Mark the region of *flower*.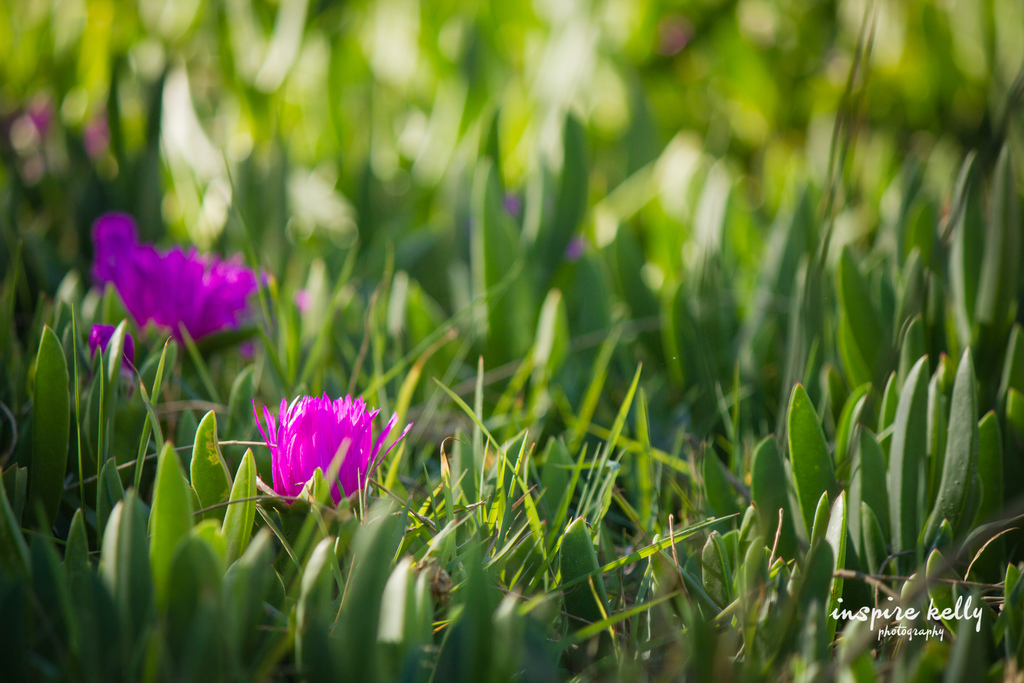
Region: detection(88, 320, 138, 402).
